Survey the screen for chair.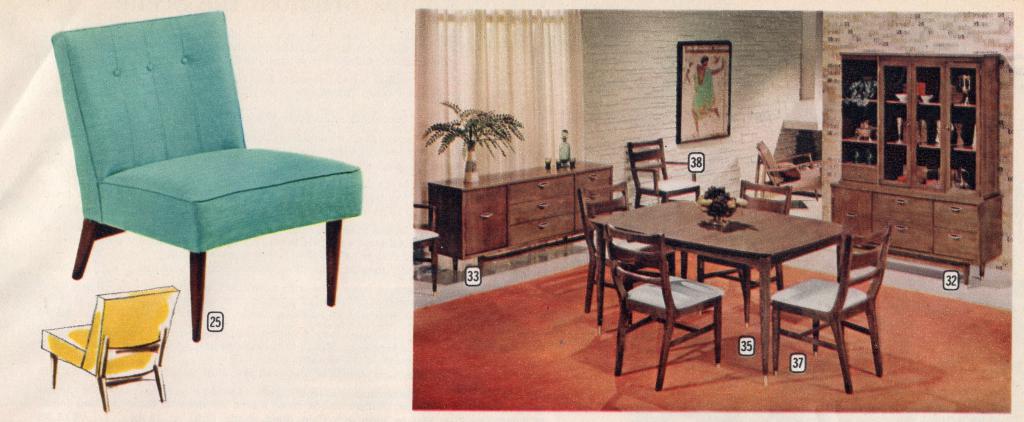
Survey found: left=771, top=224, right=890, bottom=394.
